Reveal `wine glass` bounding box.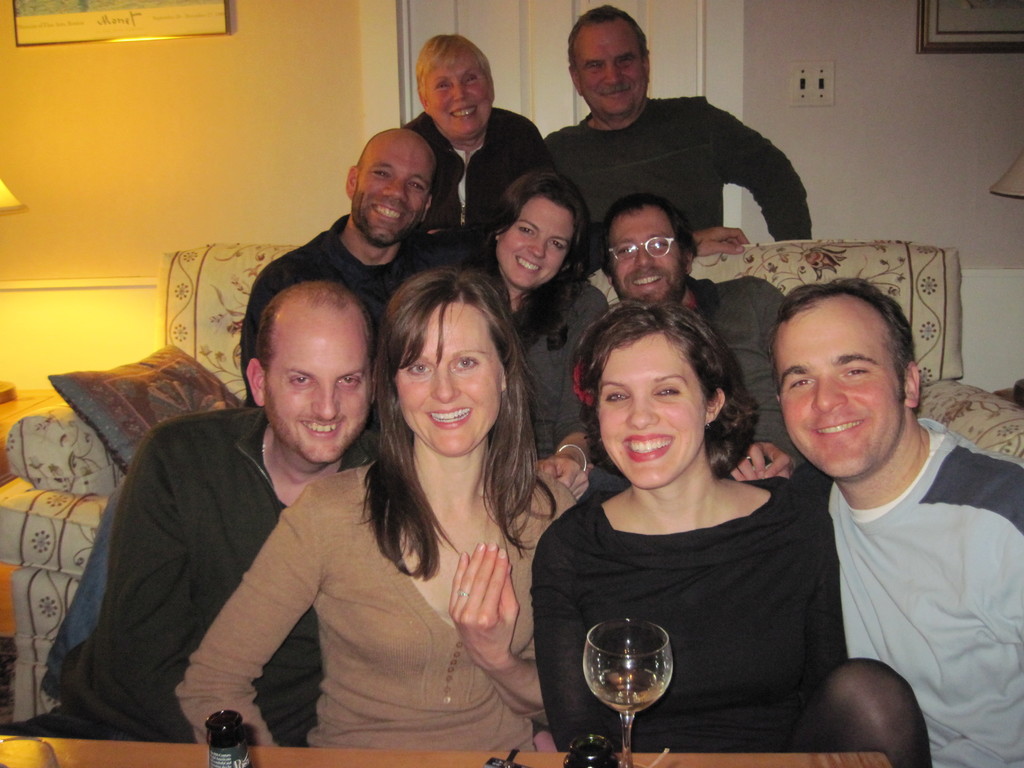
Revealed: [left=580, top=616, right=670, bottom=763].
